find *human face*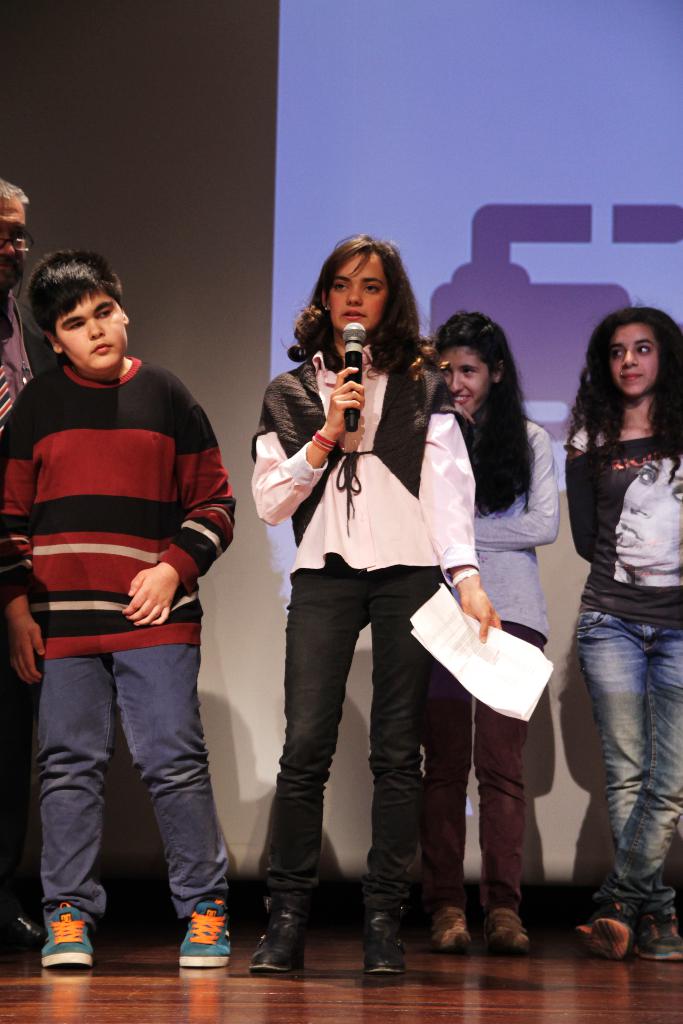
left=327, top=255, right=387, bottom=330
